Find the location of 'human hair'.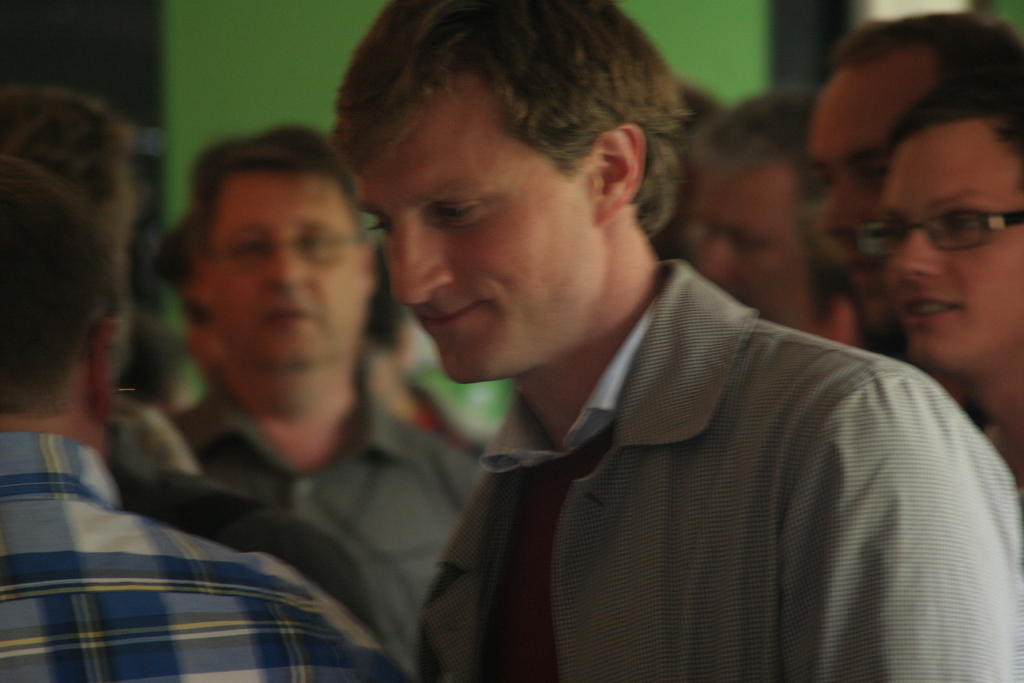
Location: detection(333, 13, 687, 288).
